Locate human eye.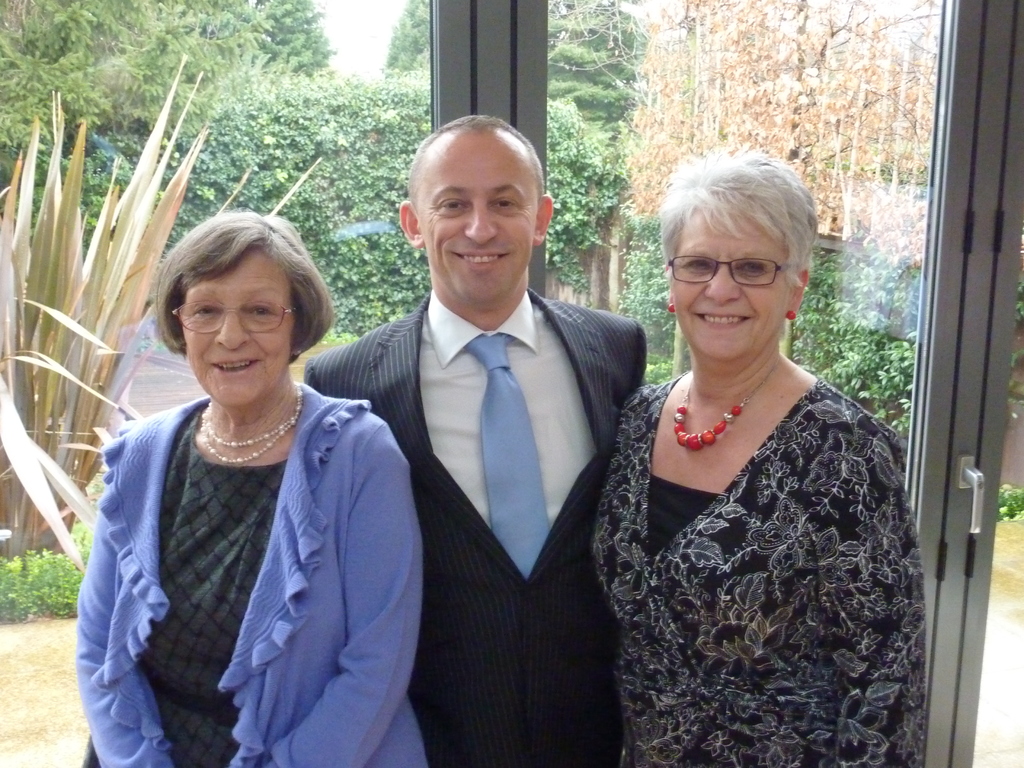
Bounding box: crop(246, 300, 276, 323).
